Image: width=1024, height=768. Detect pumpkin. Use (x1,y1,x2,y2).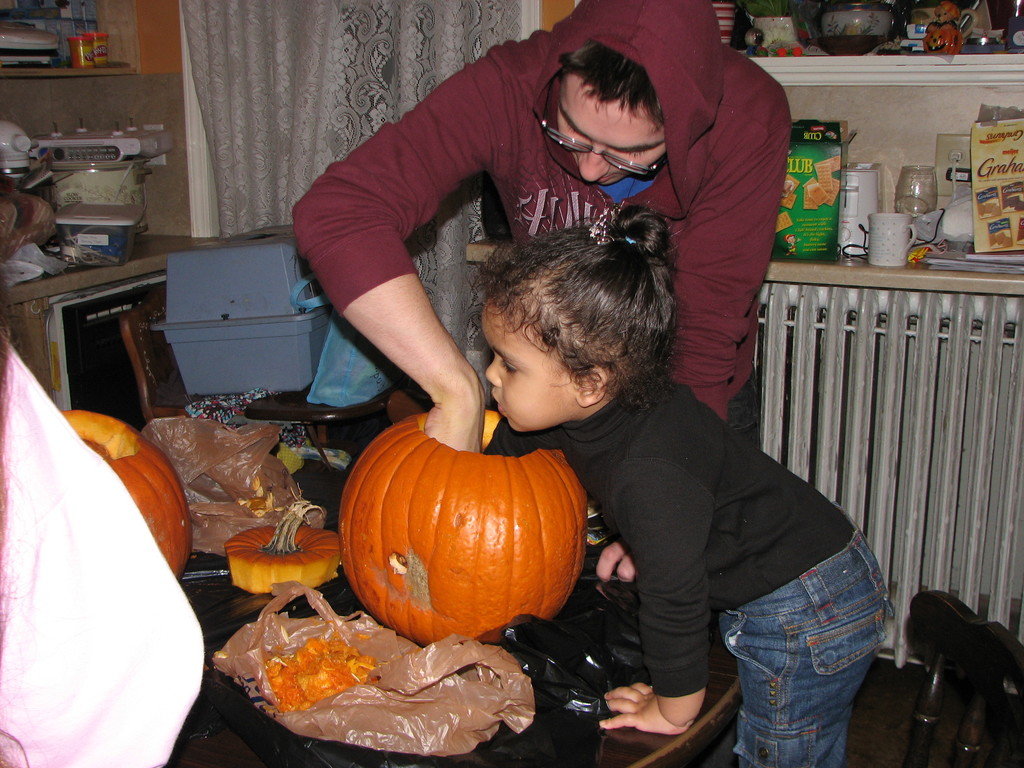
(220,495,347,597).
